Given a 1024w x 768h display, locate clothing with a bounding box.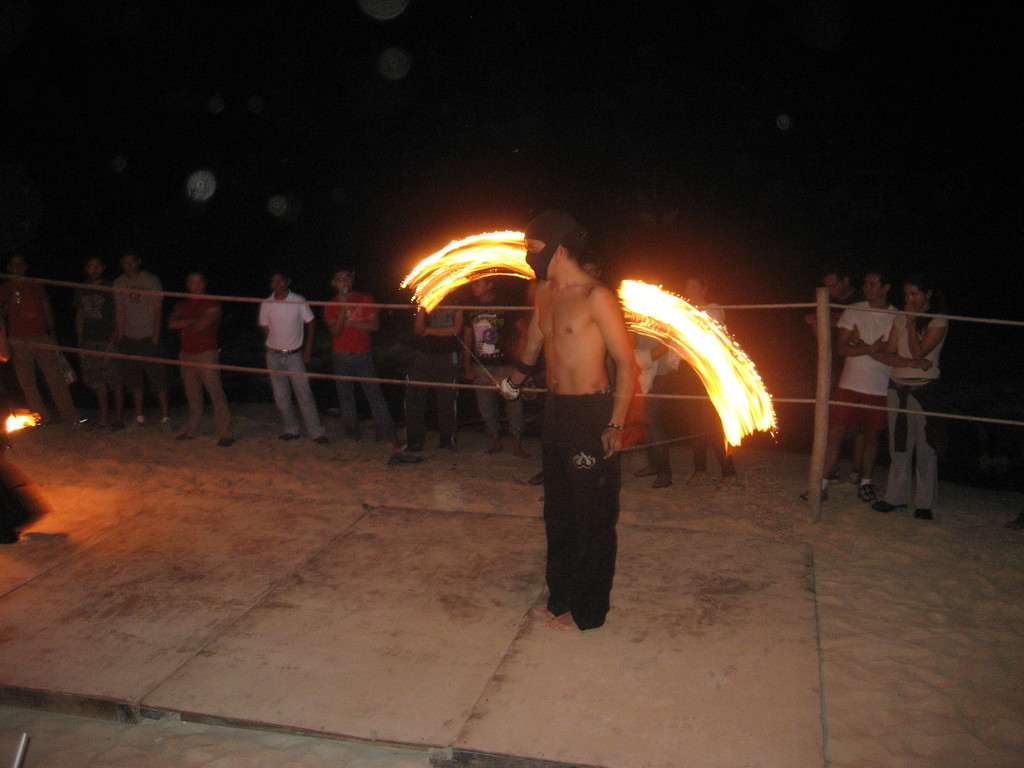
Located: {"left": 680, "top": 291, "right": 734, "bottom": 471}.
